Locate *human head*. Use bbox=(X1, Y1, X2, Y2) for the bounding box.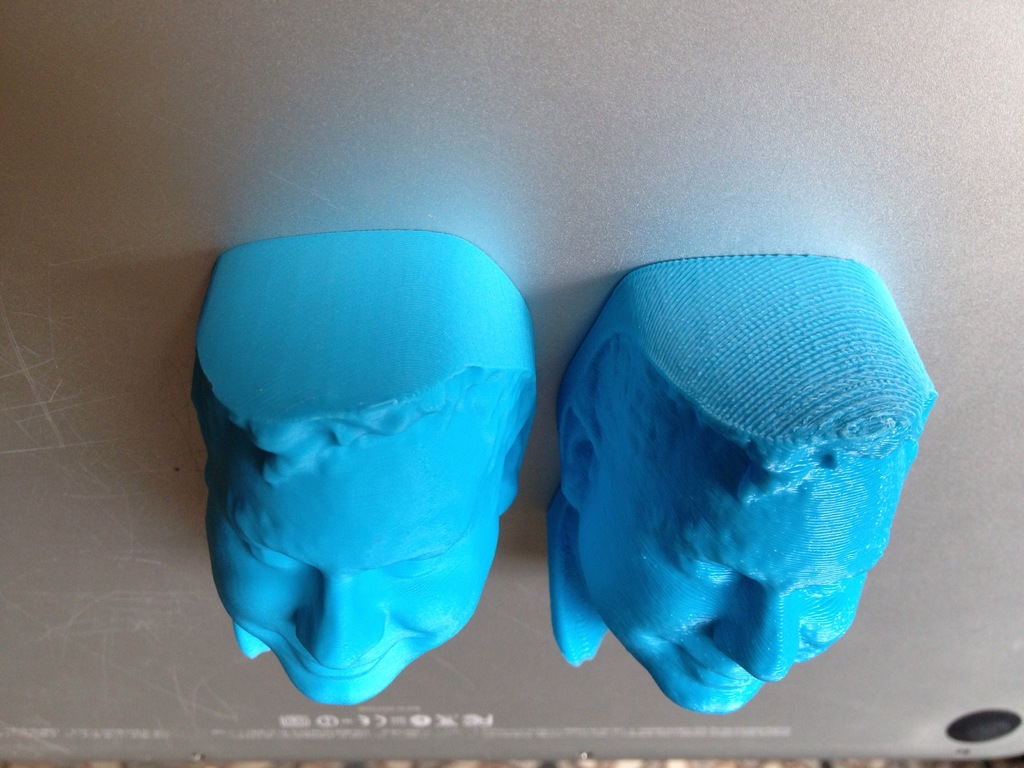
bbox=(204, 228, 533, 707).
